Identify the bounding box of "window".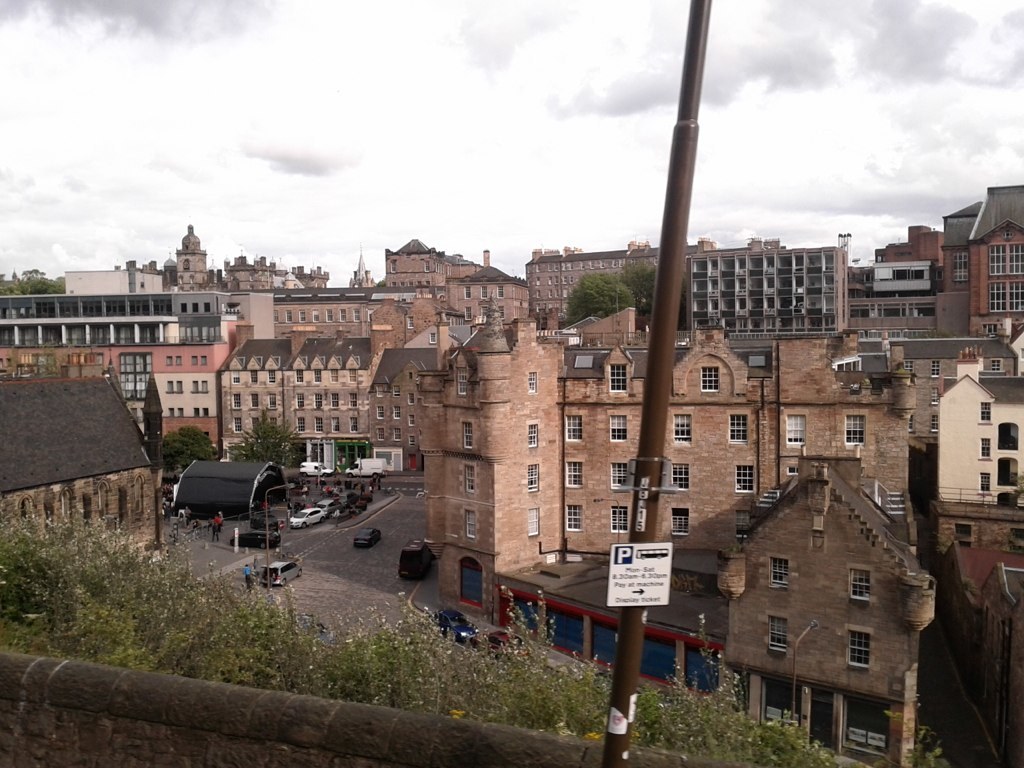
pyautogui.locateOnScreen(983, 404, 986, 419).
